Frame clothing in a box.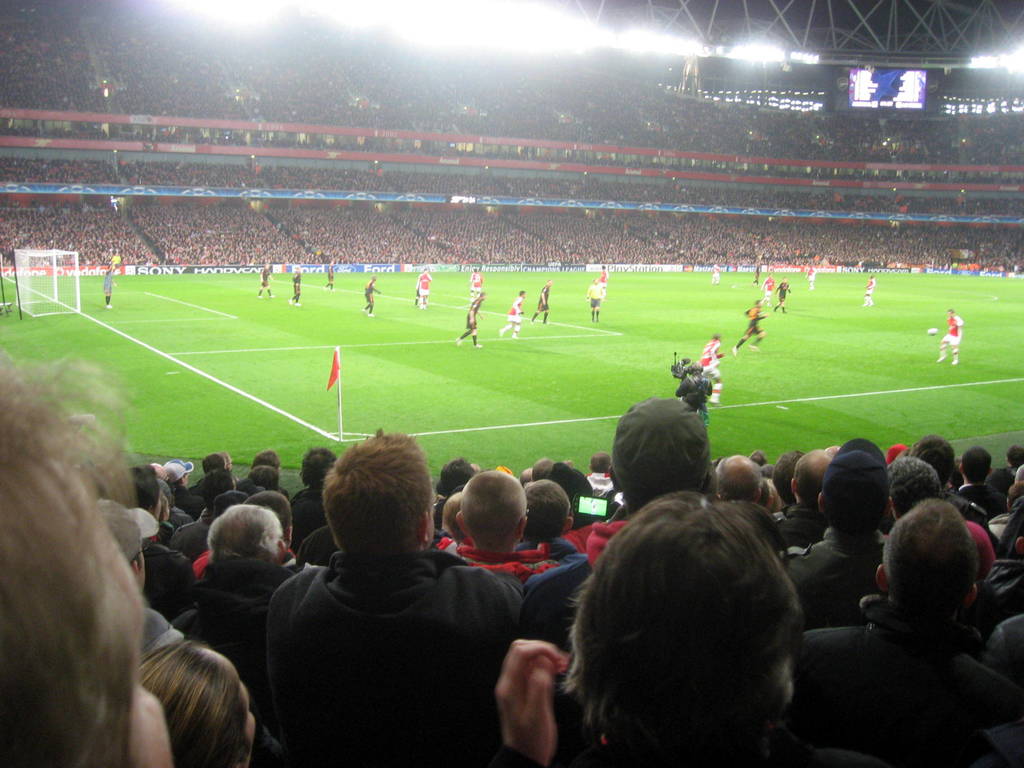
box(781, 506, 824, 556).
